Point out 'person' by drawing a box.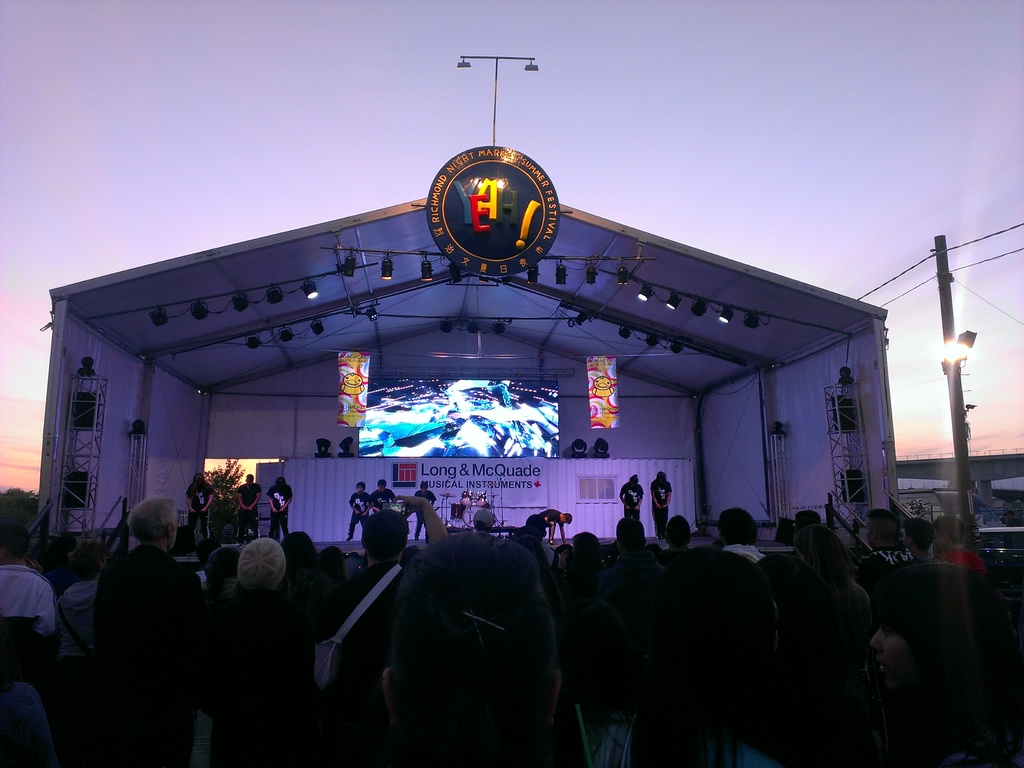
(x1=538, y1=508, x2=570, y2=540).
